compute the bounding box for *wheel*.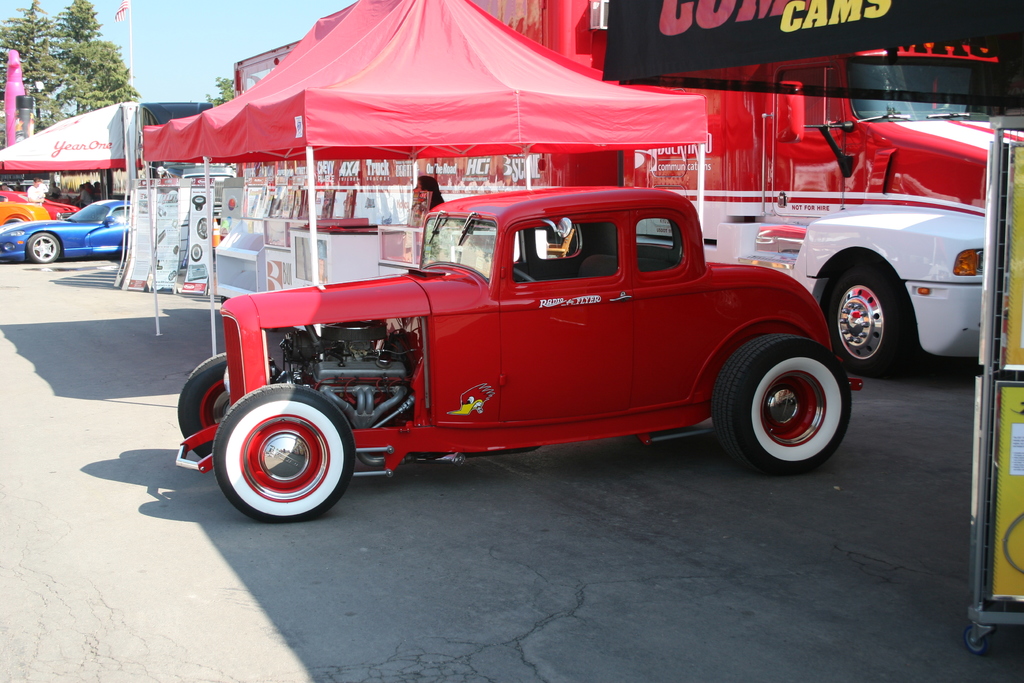
x1=178 y1=349 x2=280 y2=459.
